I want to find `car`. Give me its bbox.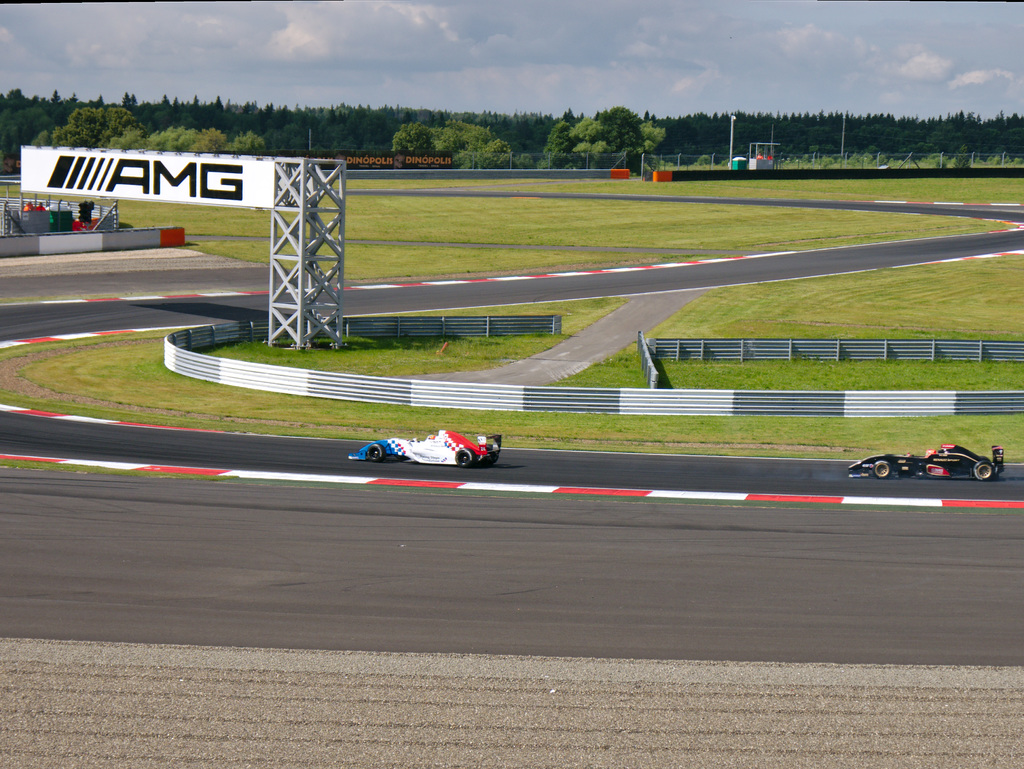
(x1=346, y1=426, x2=505, y2=469).
